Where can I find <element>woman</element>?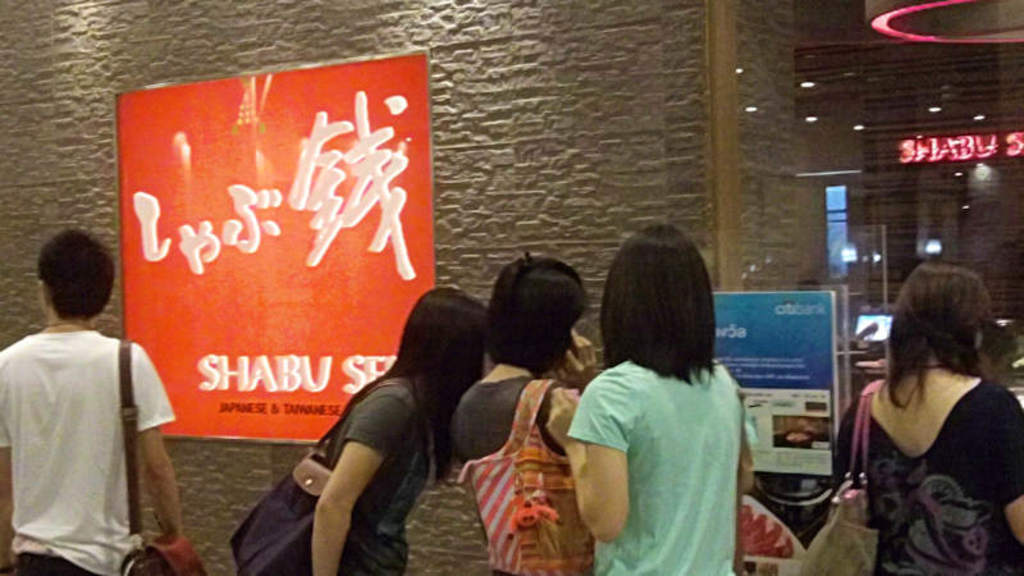
You can find it at 547/219/756/575.
